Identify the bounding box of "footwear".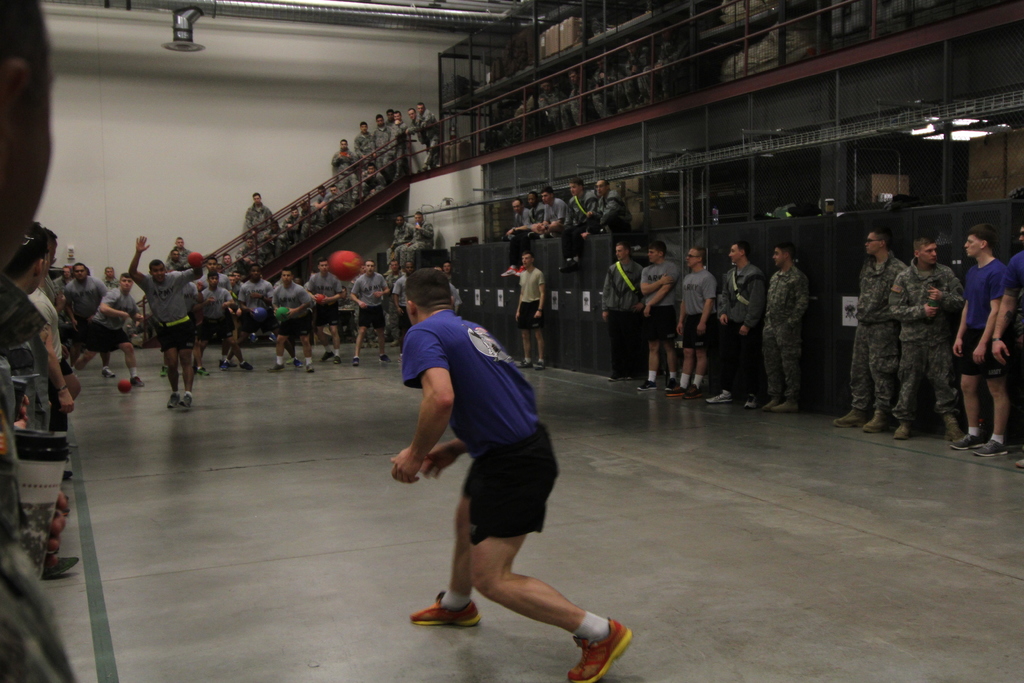
pyautogui.locateOnScreen(975, 436, 1009, 457).
